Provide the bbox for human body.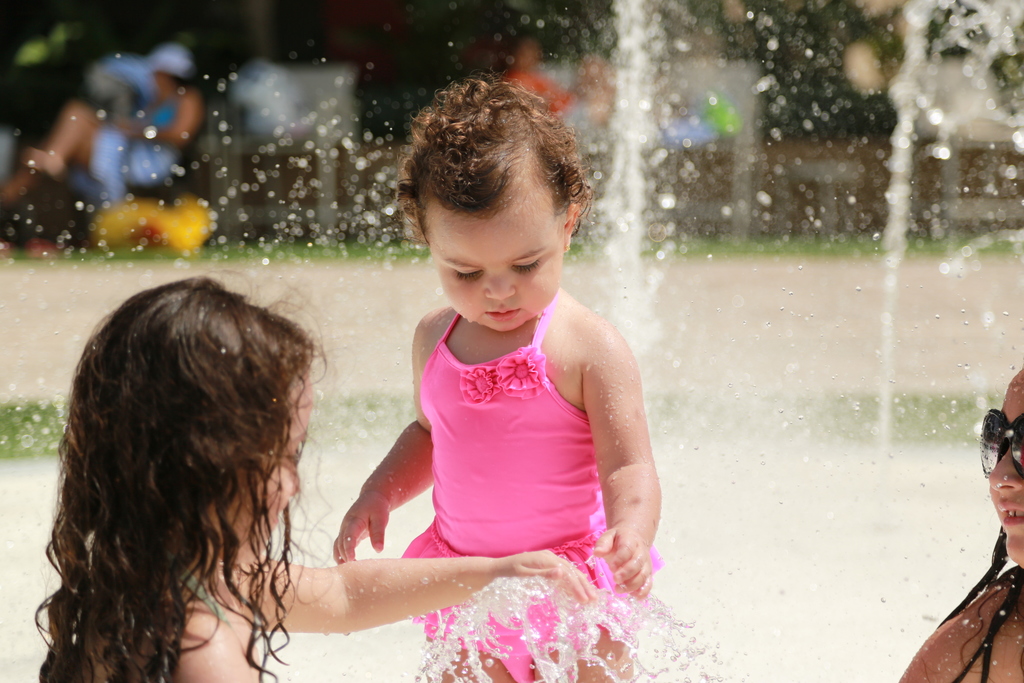
region(897, 370, 1023, 682).
